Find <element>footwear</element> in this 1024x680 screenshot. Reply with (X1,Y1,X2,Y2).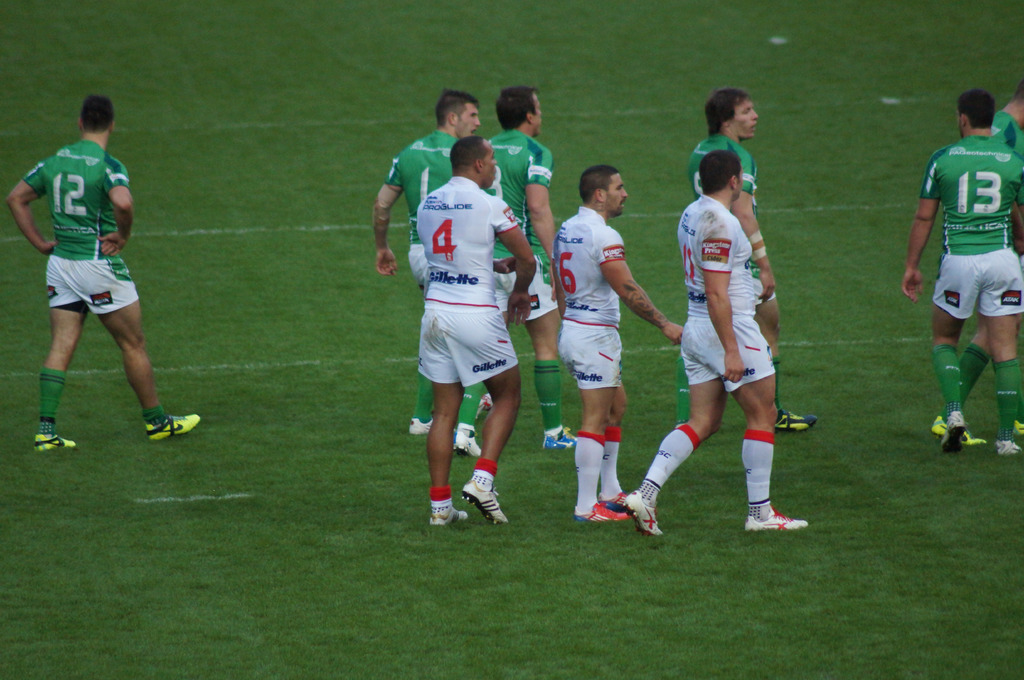
(540,421,573,448).
